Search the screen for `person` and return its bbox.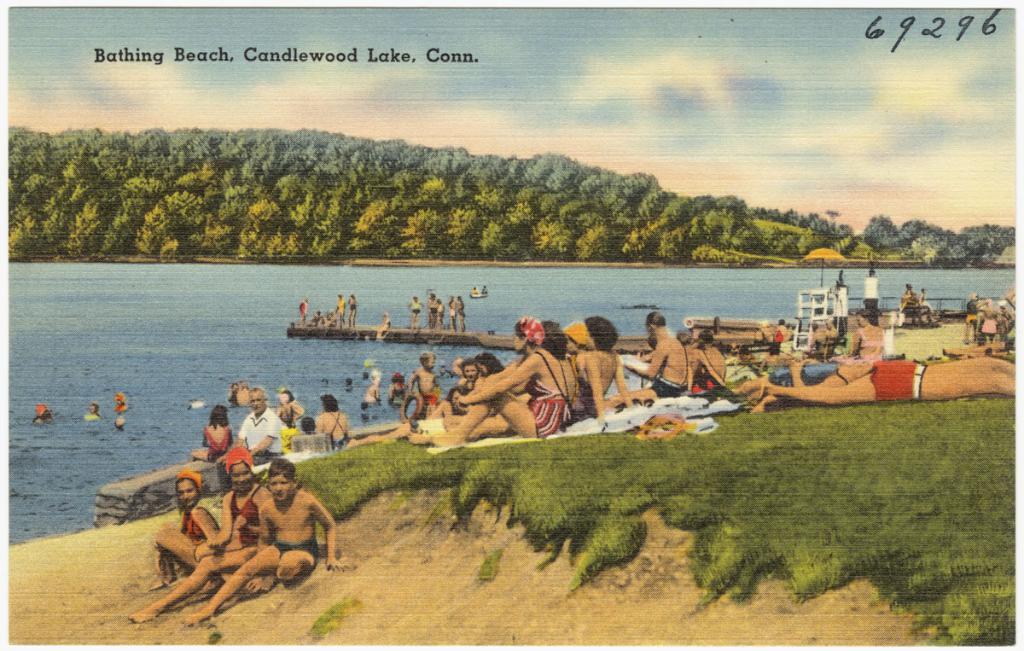
Found: (x1=401, y1=353, x2=446, y2=420).
